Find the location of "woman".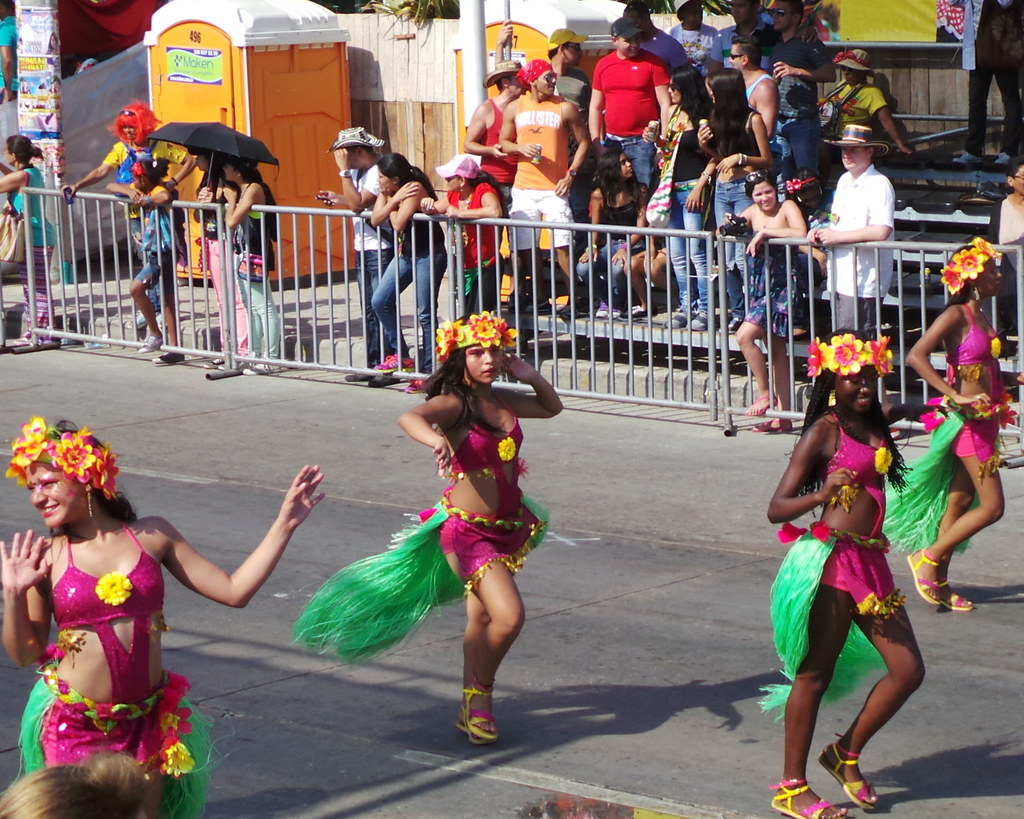
Location: [640,64,715,336].
